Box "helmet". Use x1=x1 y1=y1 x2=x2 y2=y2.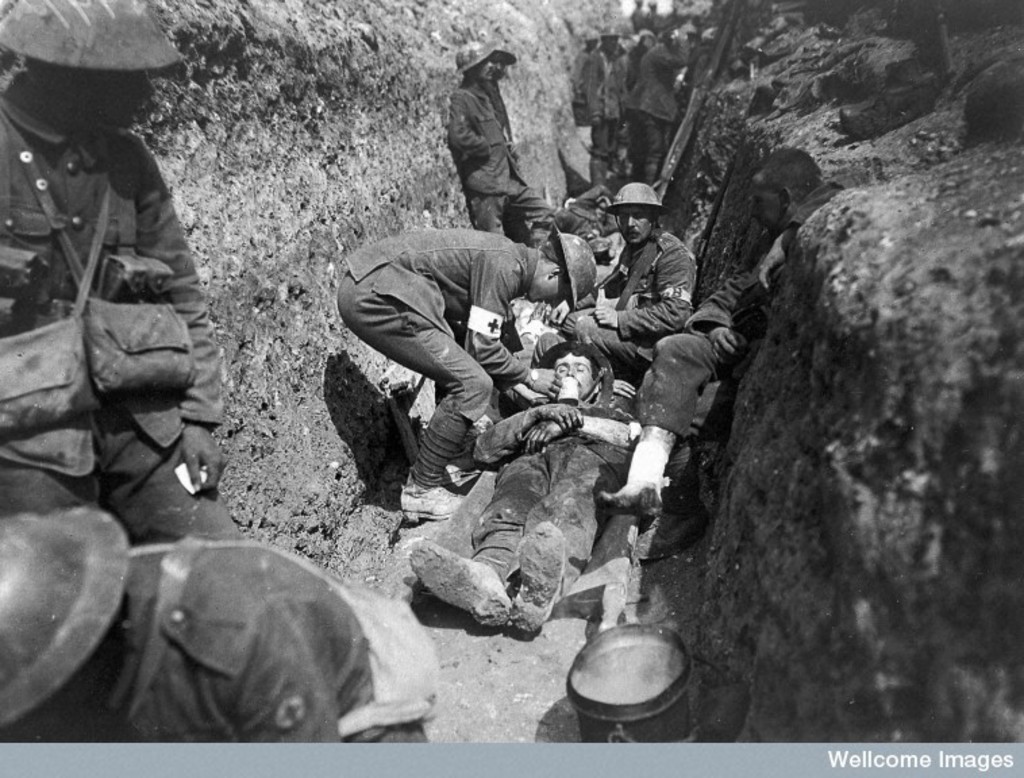
x1=597 y1=22 x2=627 y2=43.
